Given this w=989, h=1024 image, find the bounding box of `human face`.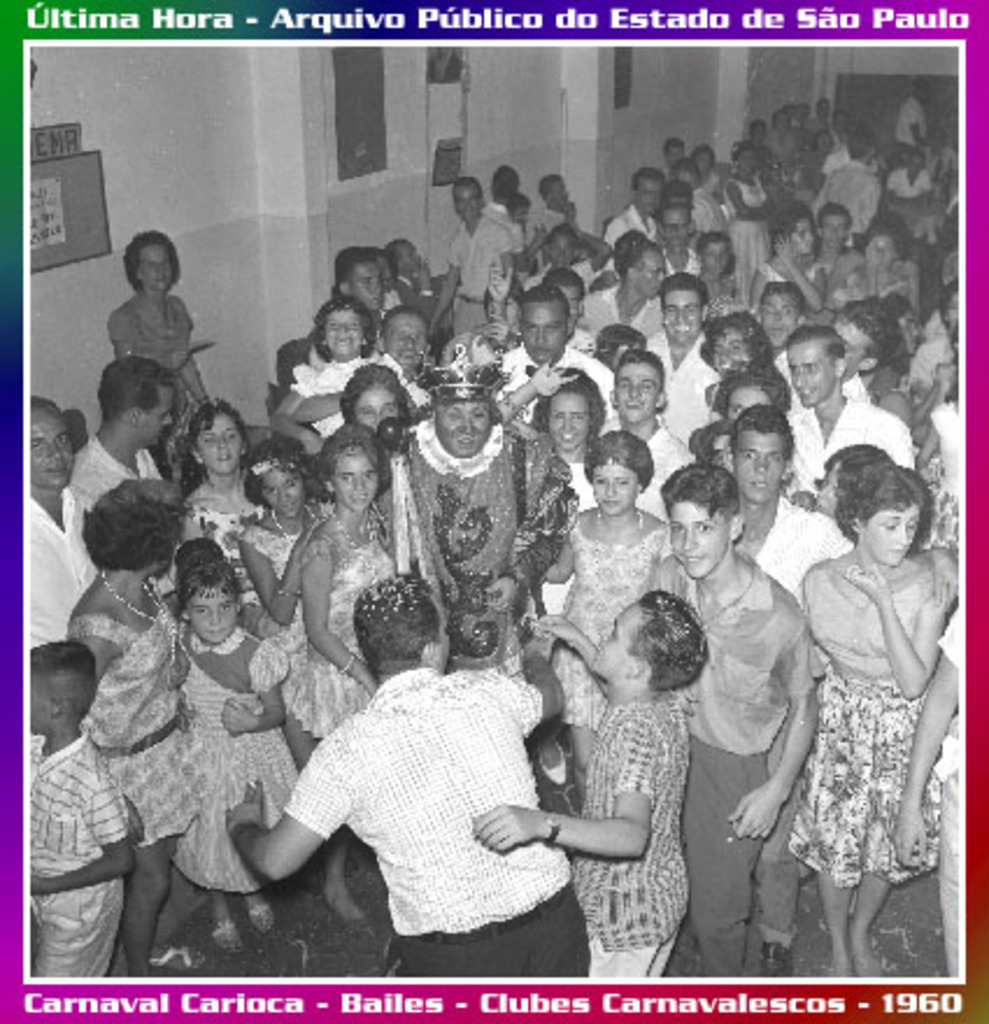
(819, 214, 849, 247).
